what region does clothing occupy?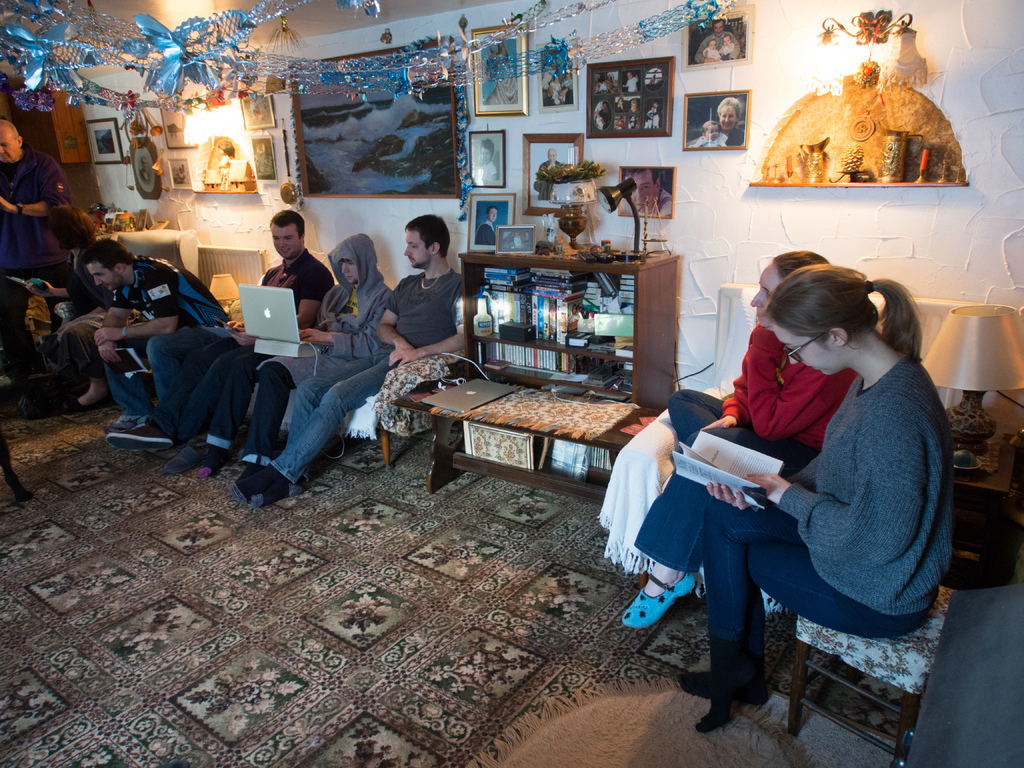
detection(202, 246, 334, 461).
